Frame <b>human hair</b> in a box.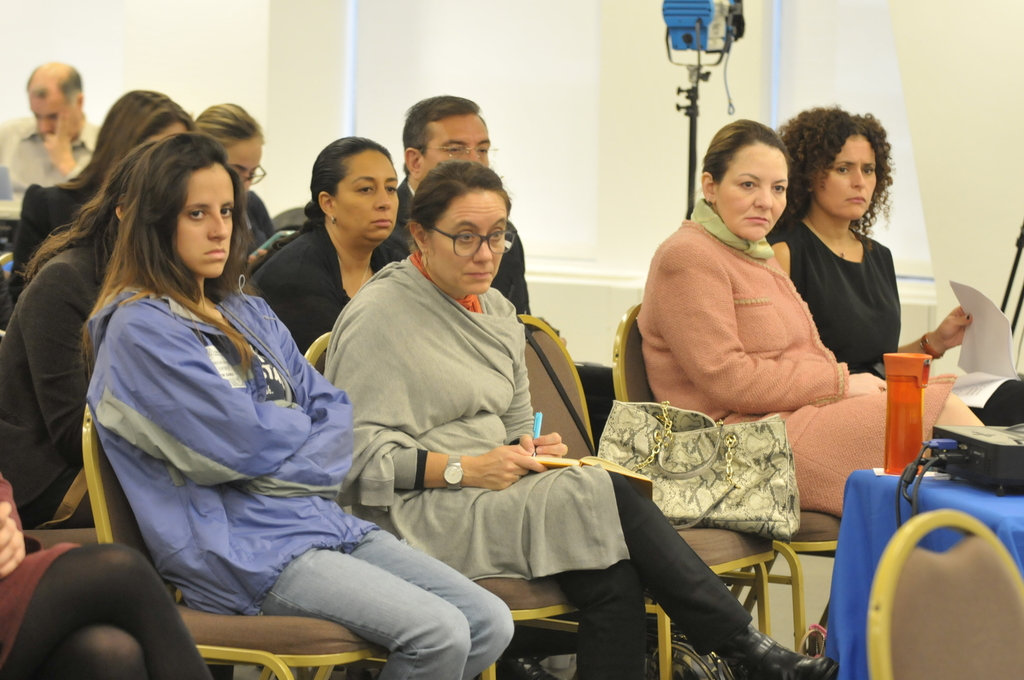
[left=402, top=157, right=511, bottom=264].
